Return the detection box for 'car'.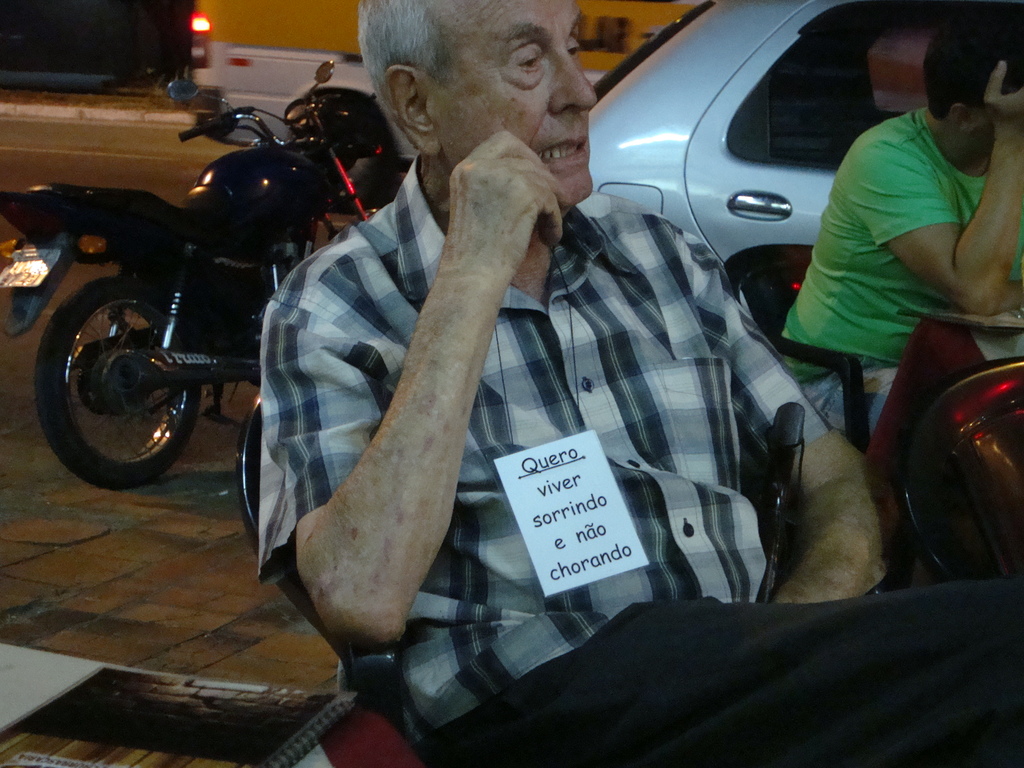
detection(591, 0, 1023, 352).
